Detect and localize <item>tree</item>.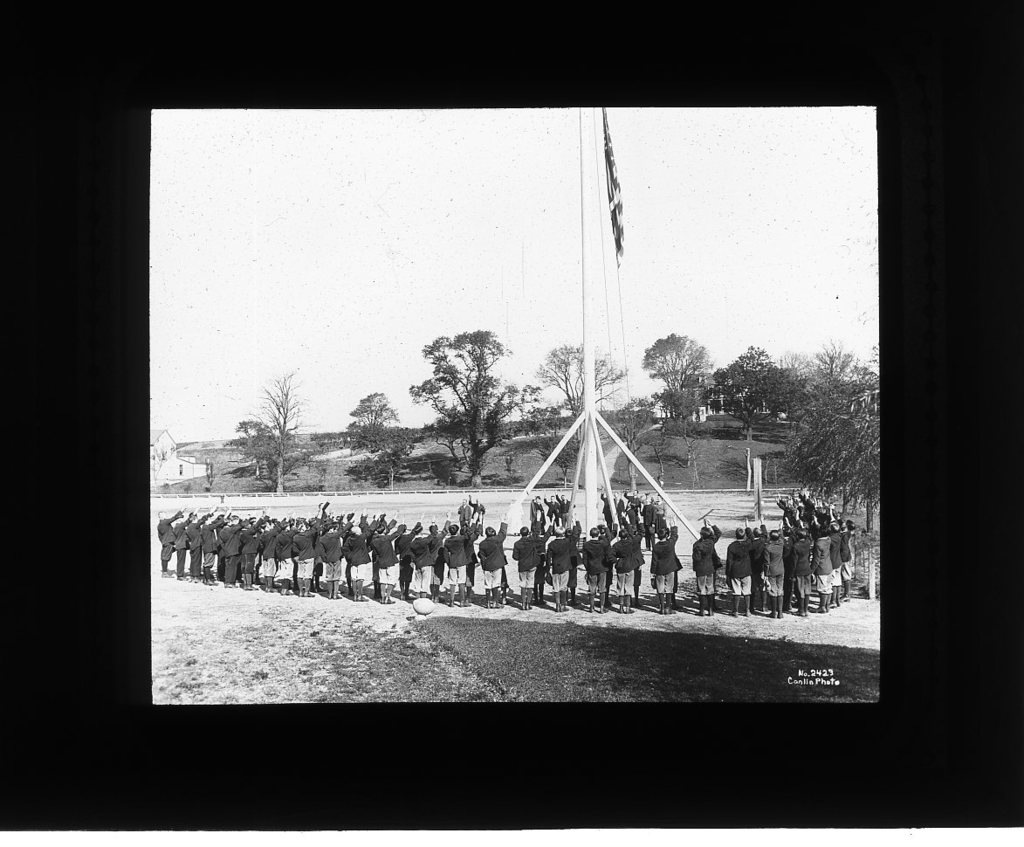
Localized at locate(640, 328, 718, 431).
